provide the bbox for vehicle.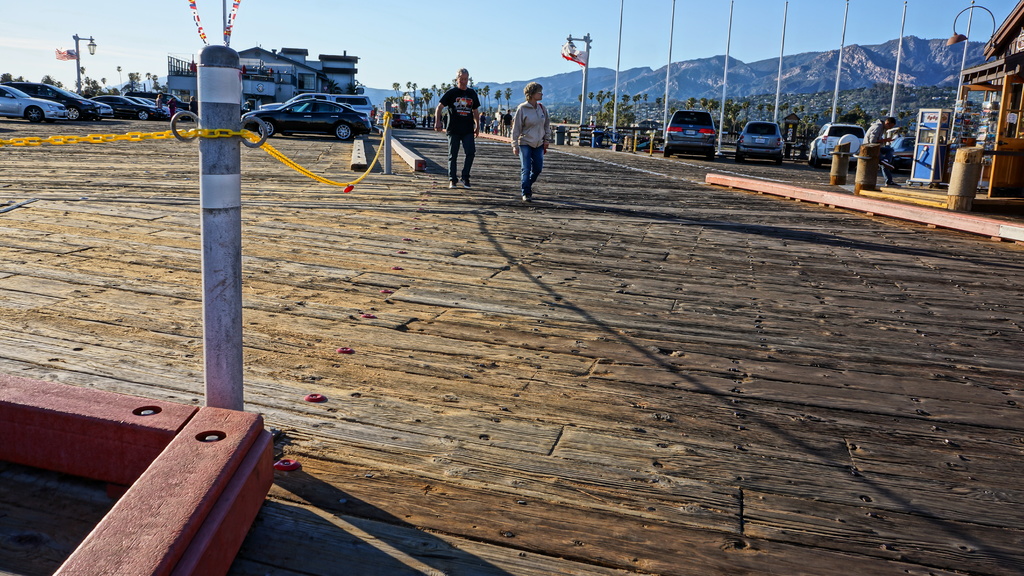
0,84,74,127.
